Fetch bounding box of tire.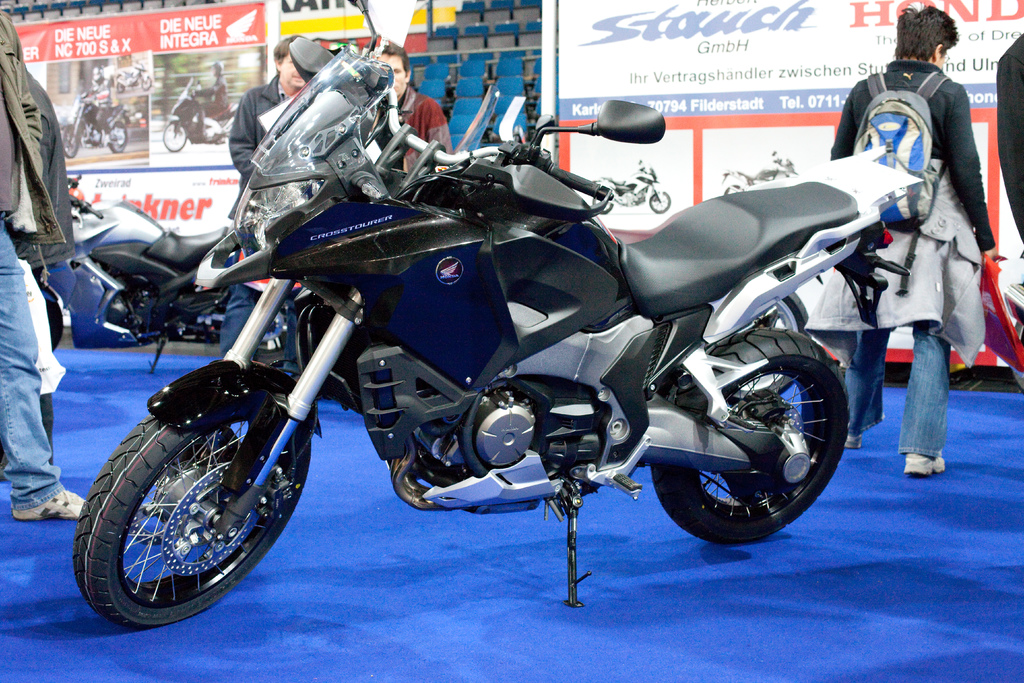
Bbox: x1=108, y1=121, x2=129, y2=151.
